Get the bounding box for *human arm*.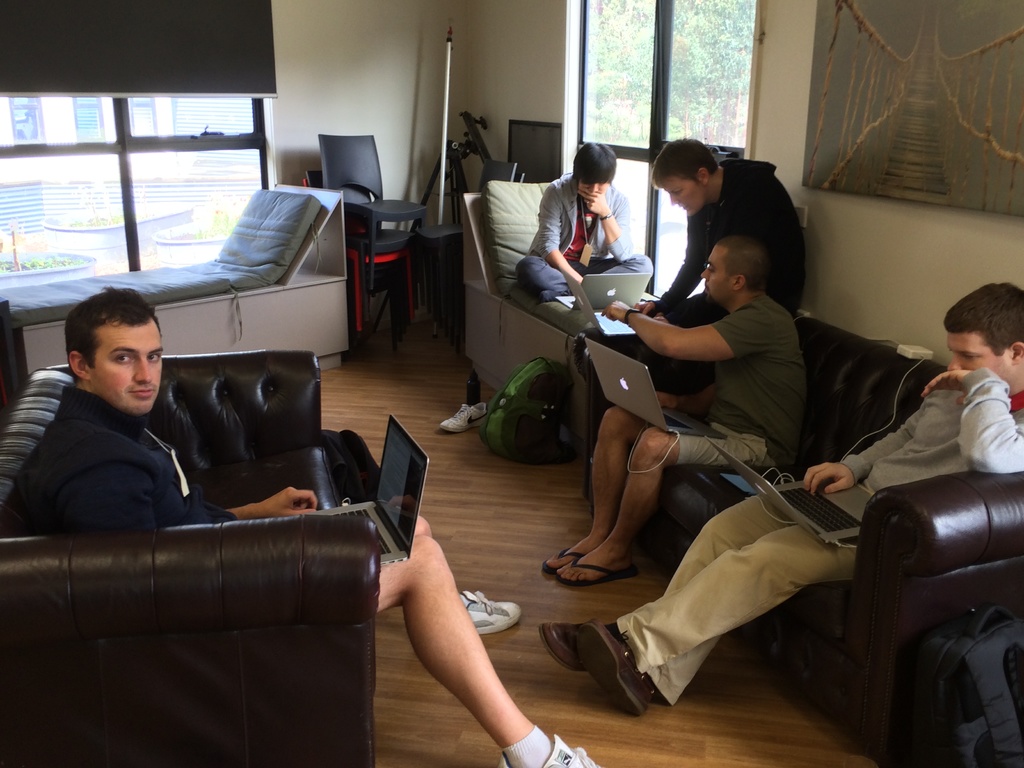
bbox=(69, 463, 156, 534).
